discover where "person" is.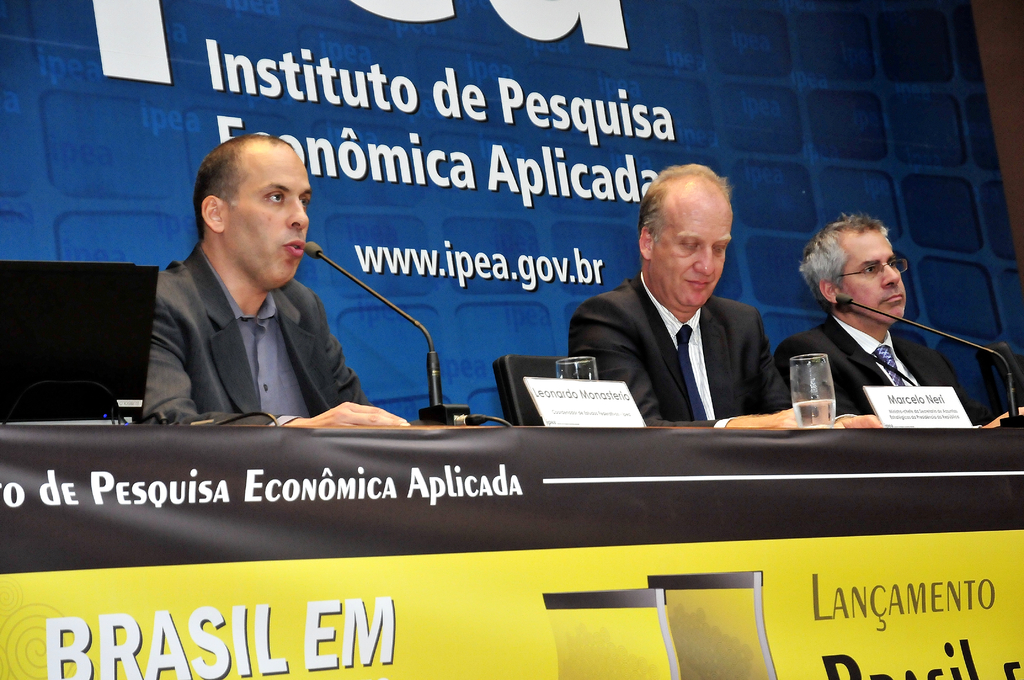
Discovered at 771,213,1023,429.
